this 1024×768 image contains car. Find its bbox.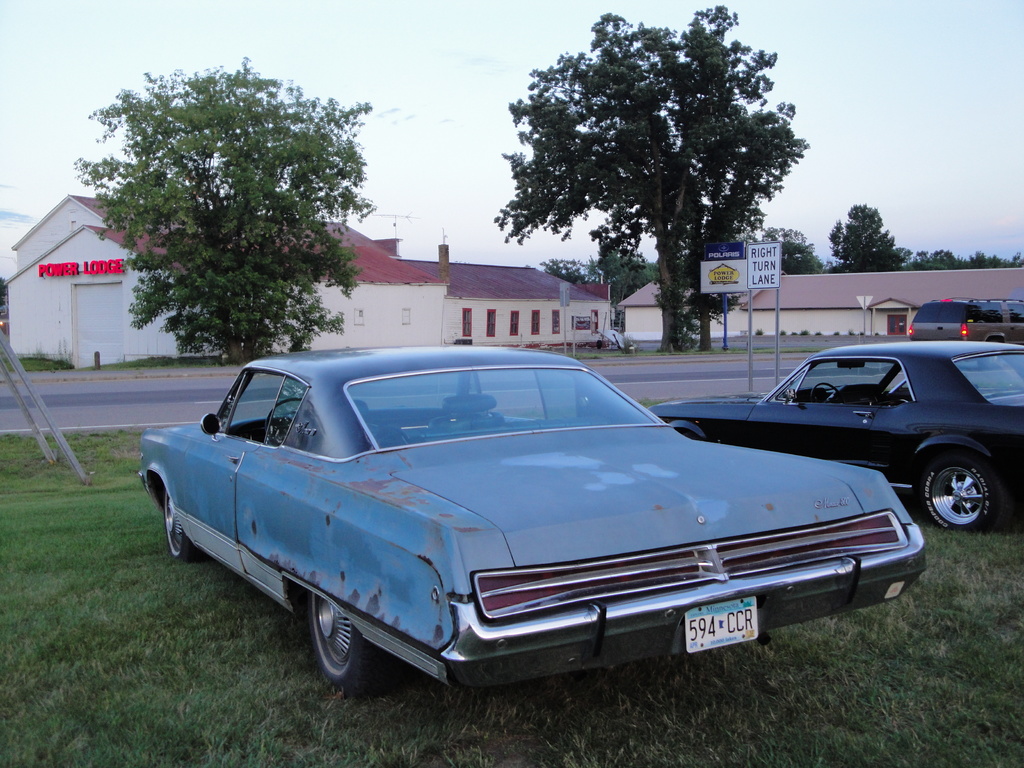
Rect(134, 346, 927, 696).
